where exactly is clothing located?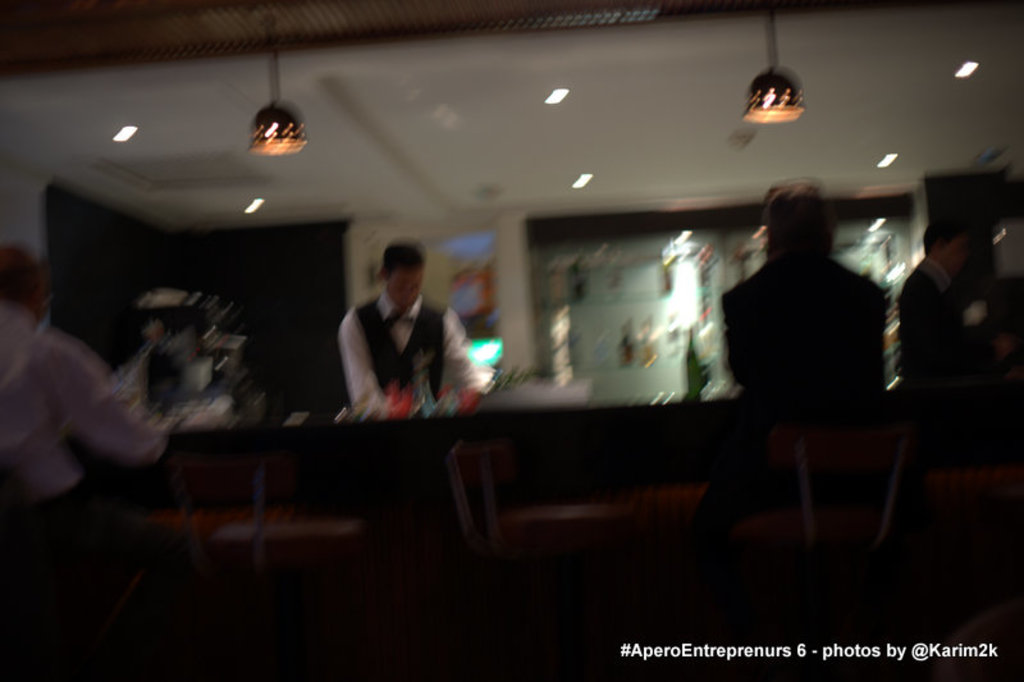
Its bounding box is {"x1": 0, "y1": 305, "x2": 160, "y2": 516}.
